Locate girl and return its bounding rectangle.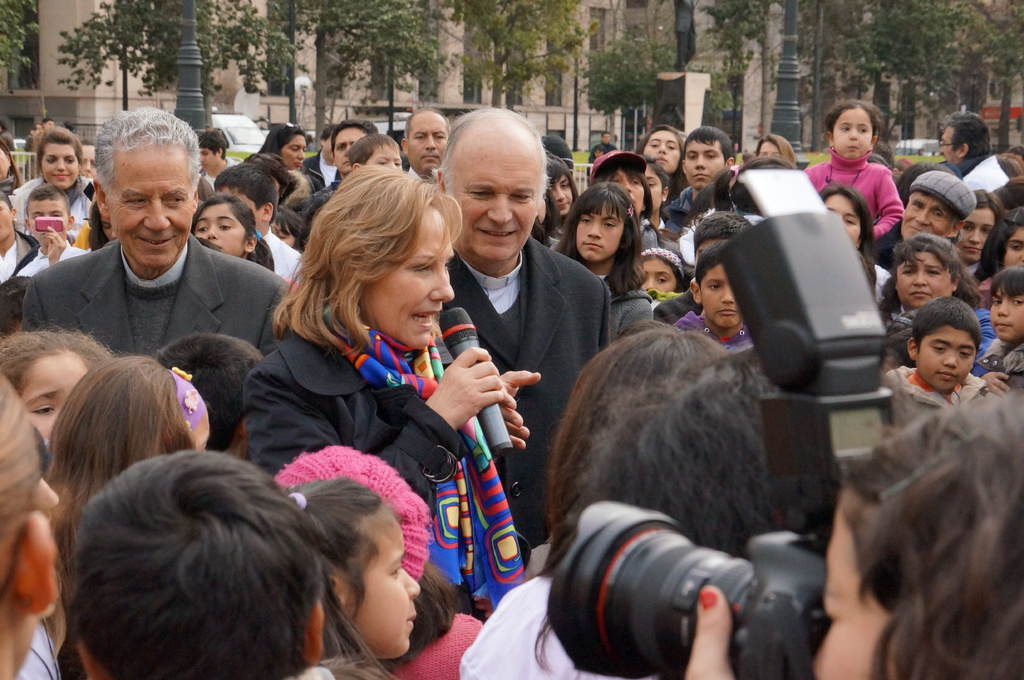
left=0, top=322, right=107, bottom=436.
